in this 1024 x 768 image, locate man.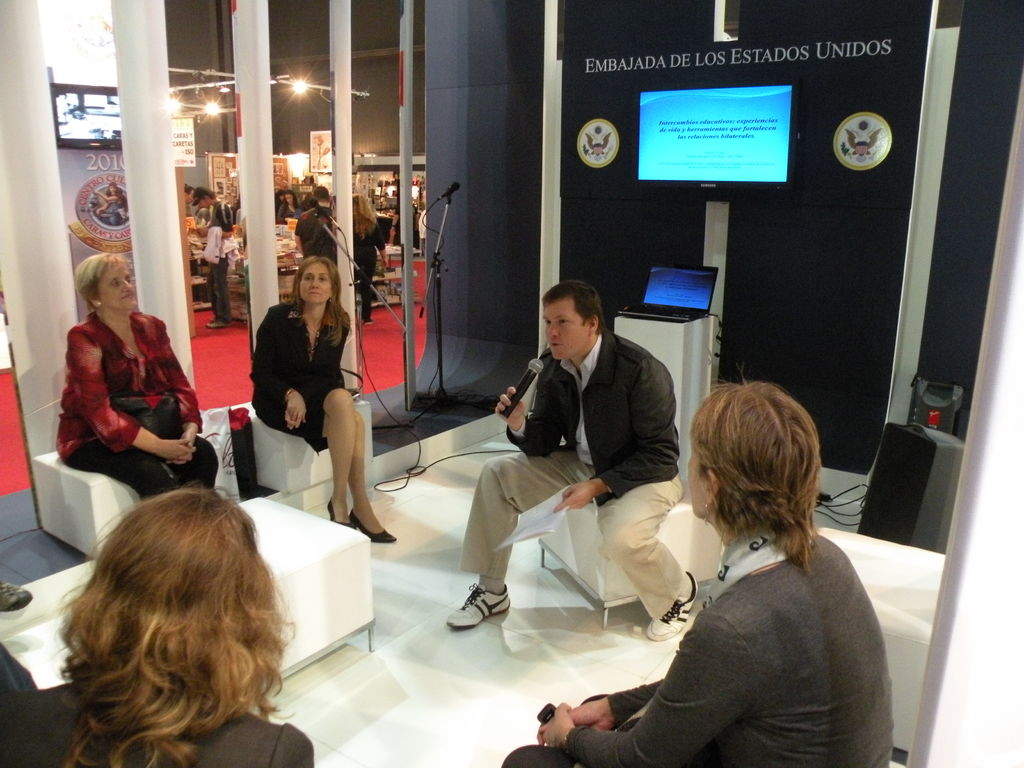
Bounding box: 184 188 239 333.
